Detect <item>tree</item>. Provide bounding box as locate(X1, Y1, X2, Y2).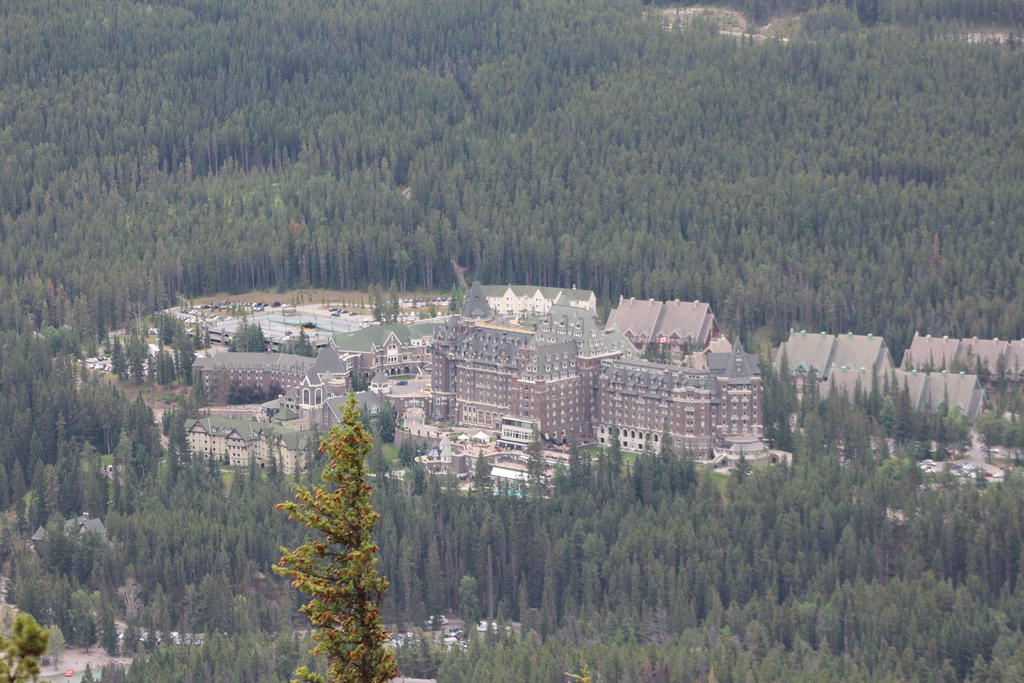
locate(479, 519, 518, 632).
